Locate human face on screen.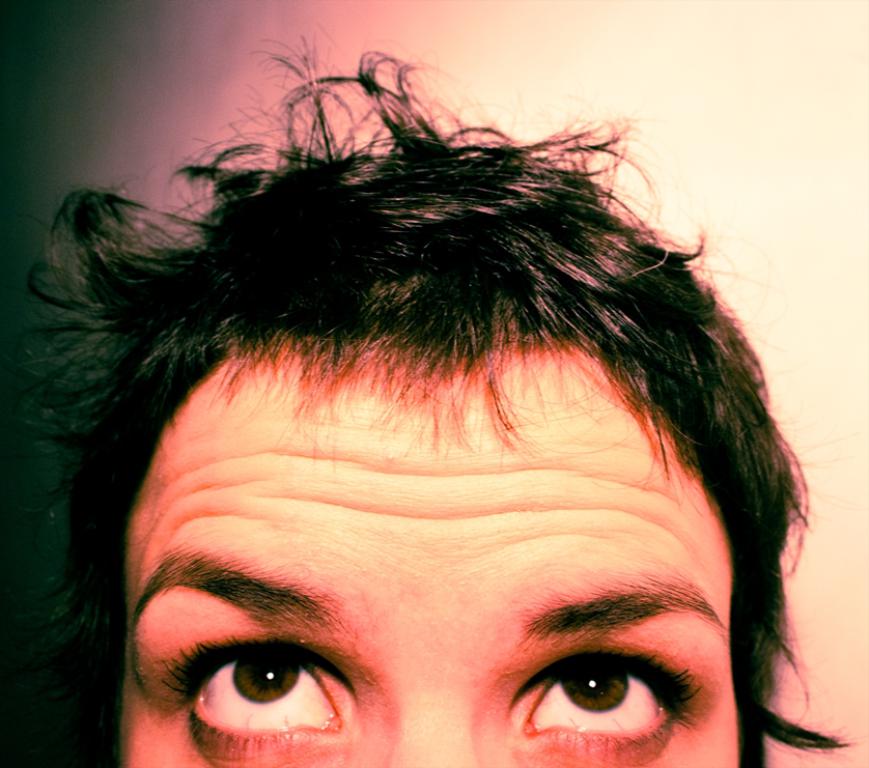
On screen at box=[112, 341, 740, 767].
